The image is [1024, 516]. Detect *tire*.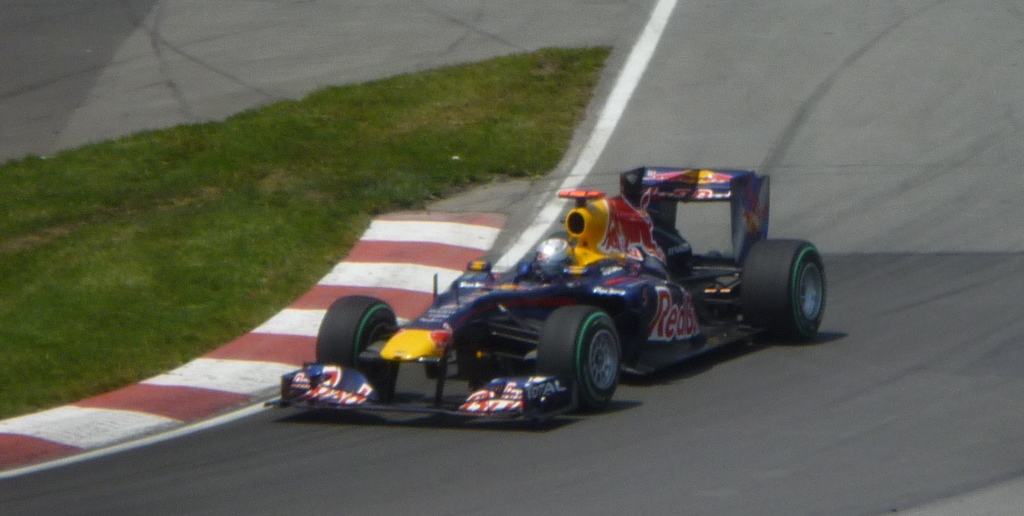
Detection: locate(744, 236, 822, 341).
